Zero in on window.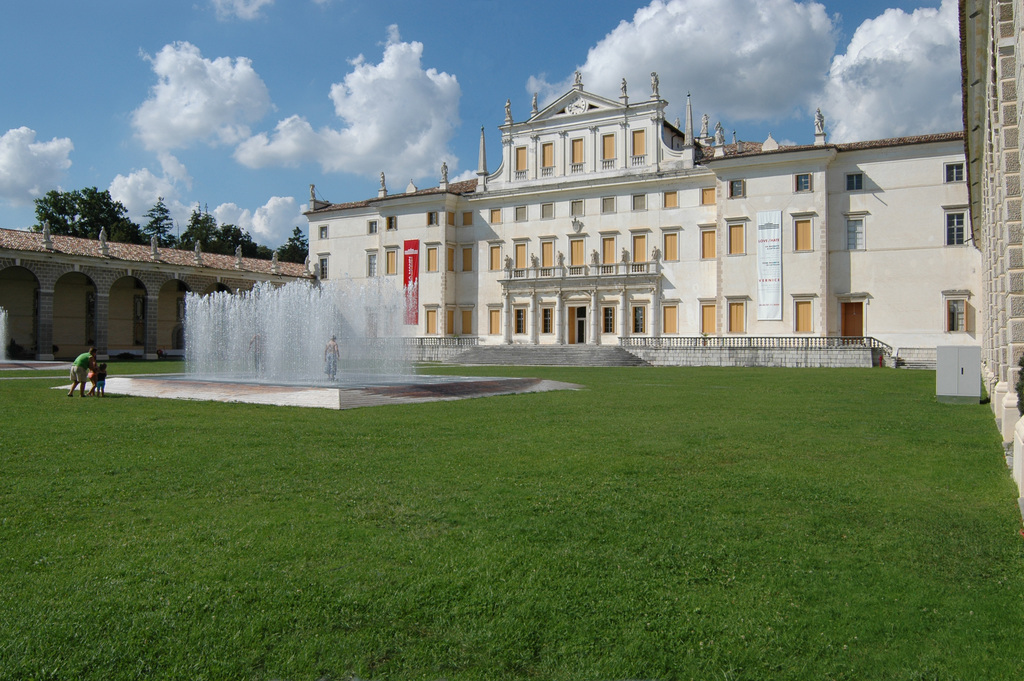
Zeroed in: bbox=(426, 247, 438, 269).
